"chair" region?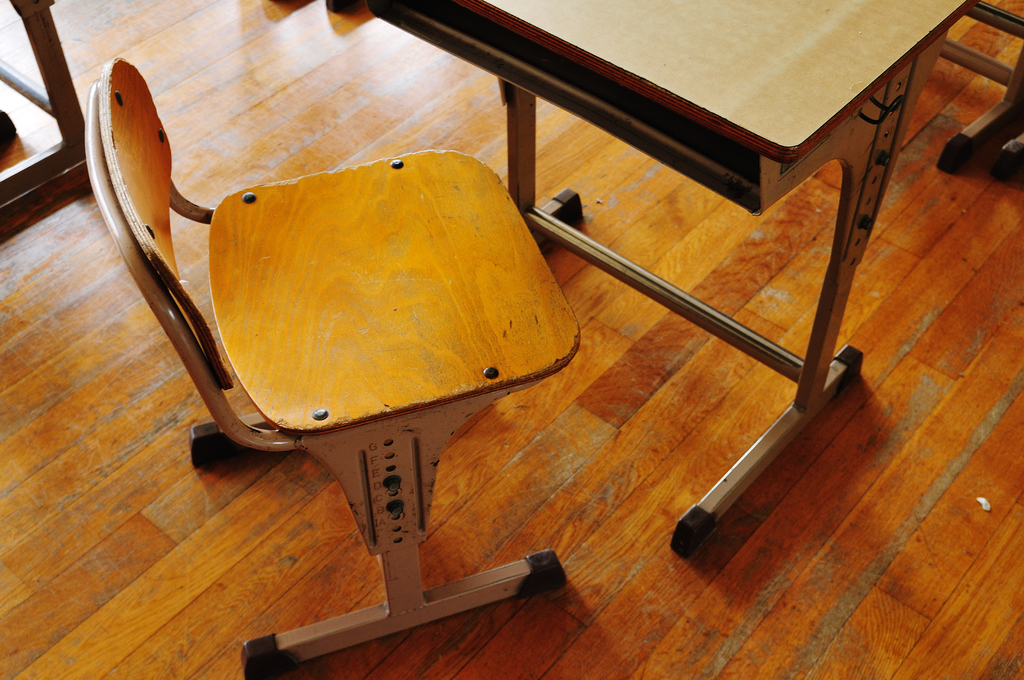
bbox(81, 56, 584, 679)
